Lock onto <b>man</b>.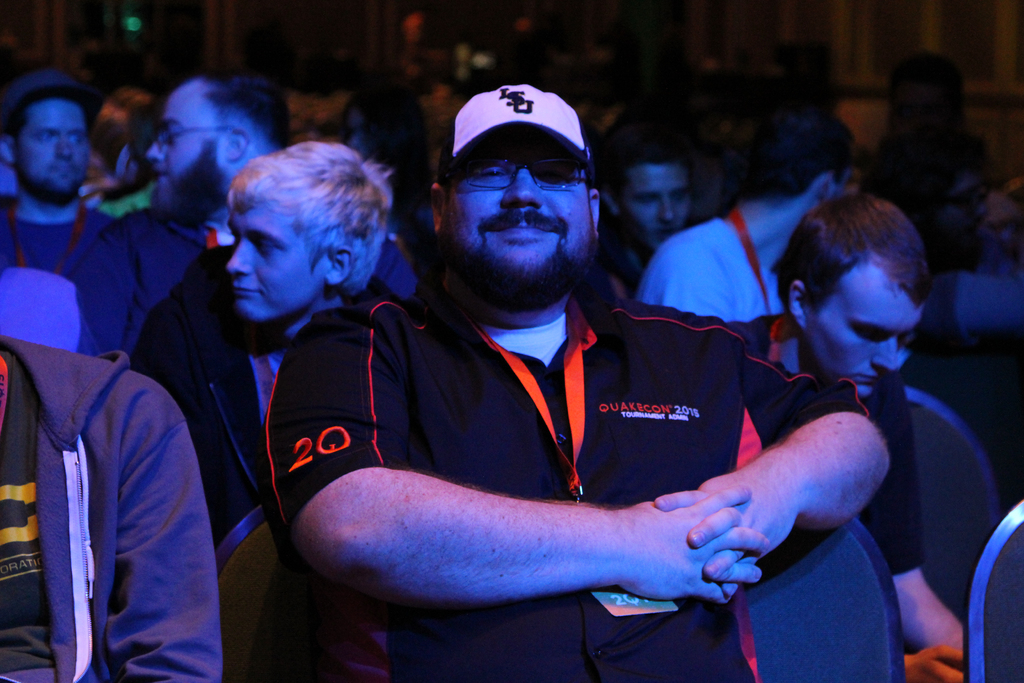
Locked: bbox=[601, 129, 697, 289].
